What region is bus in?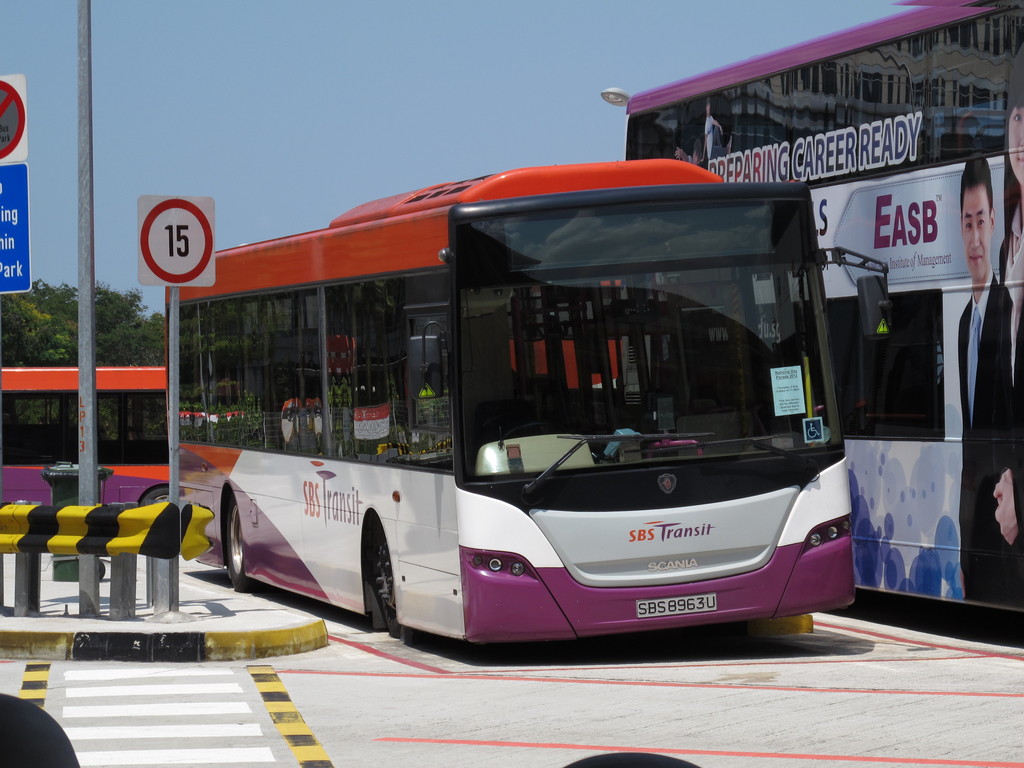
bbox(619, 0, 1023, 611).
